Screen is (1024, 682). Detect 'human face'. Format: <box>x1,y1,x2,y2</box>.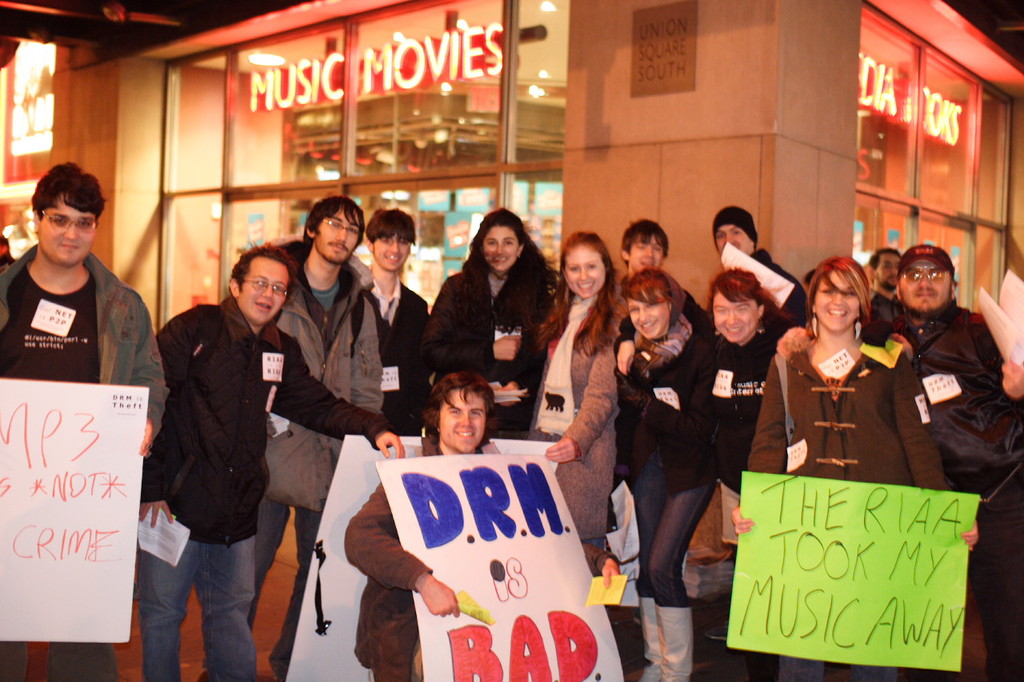
<box>318,208,360,262</box>.
